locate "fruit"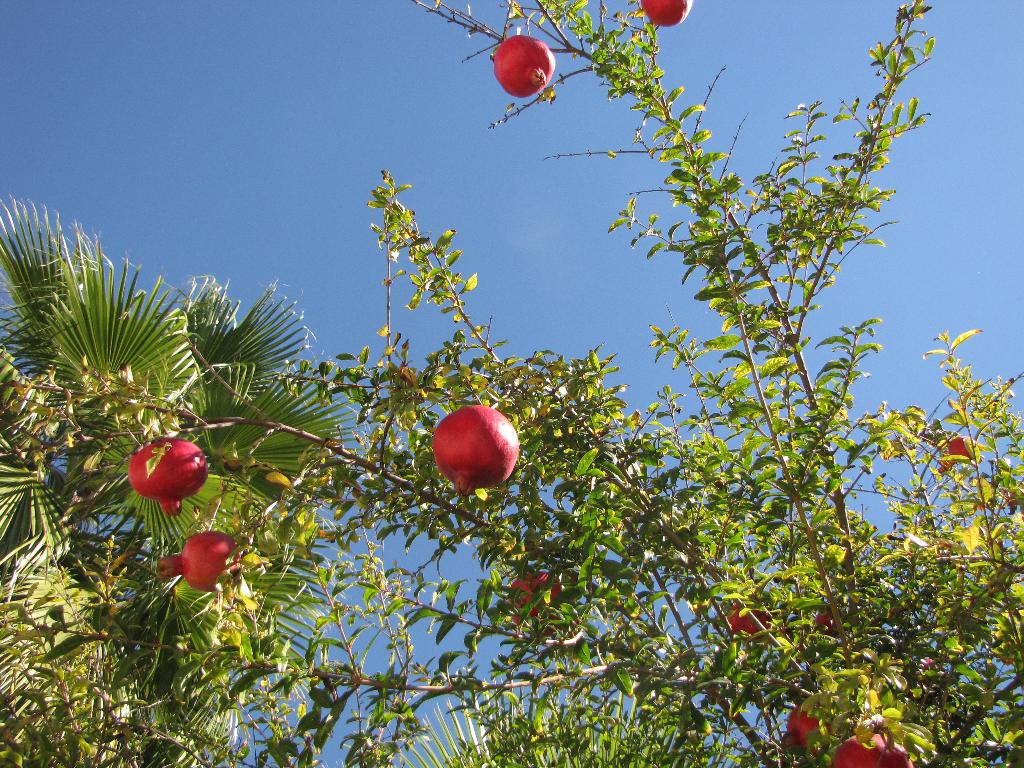
rect(156, 527, 241, 595)
